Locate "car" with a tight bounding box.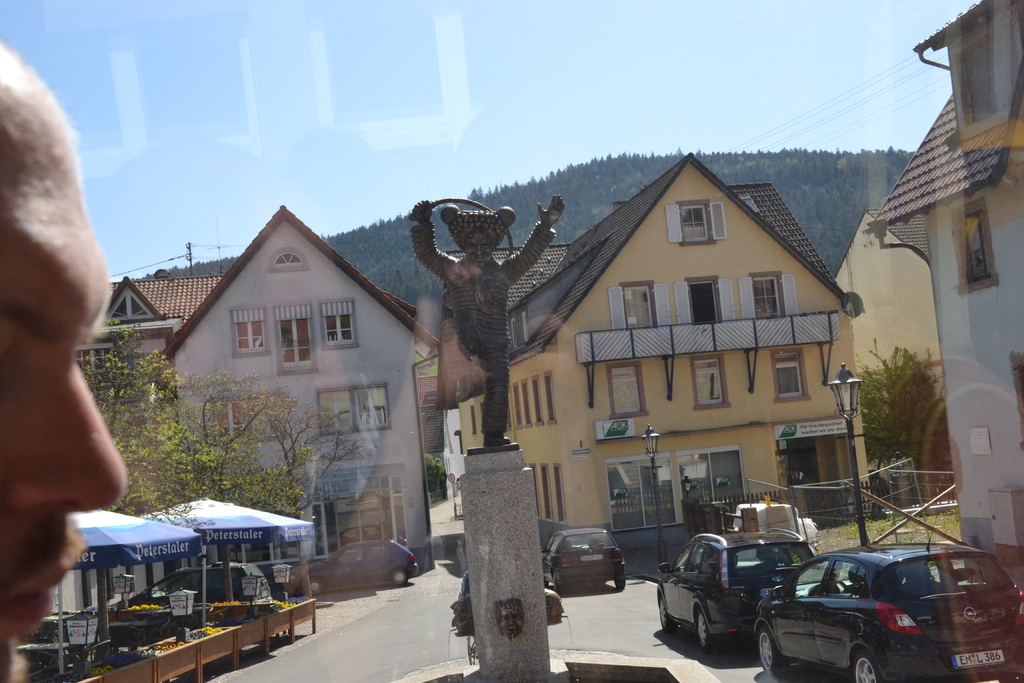
l=751, t=552, r=1001, b=676.
